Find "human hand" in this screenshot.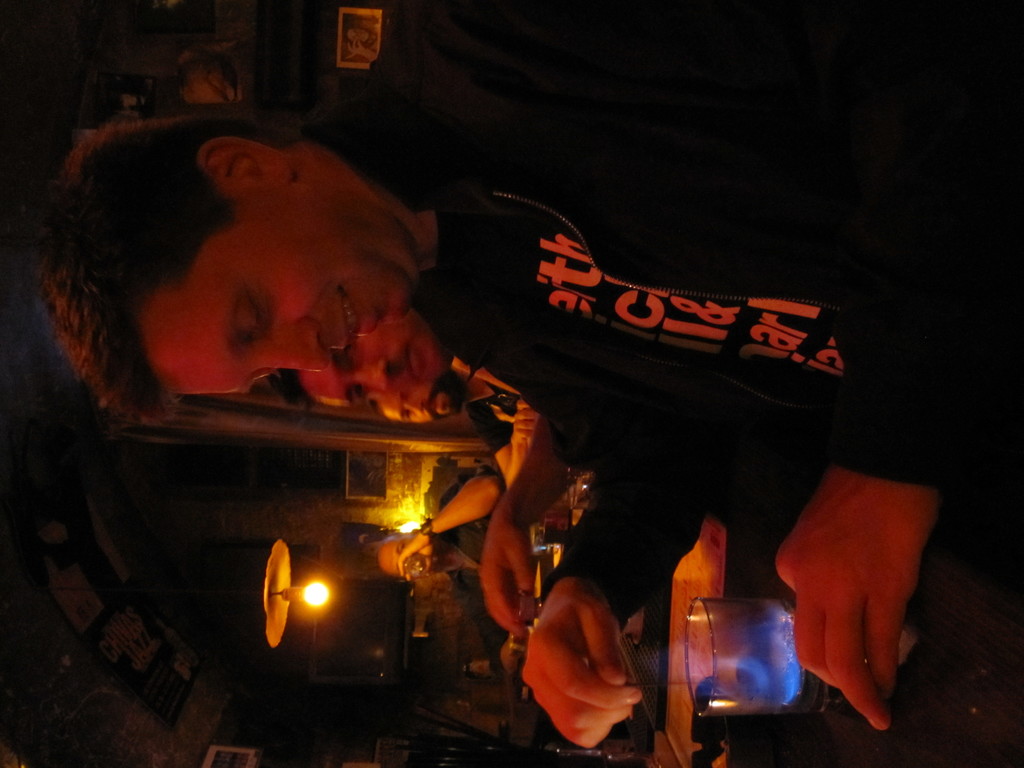
The bounding box for "human hand" is crop(772, 463, 944, 736).
